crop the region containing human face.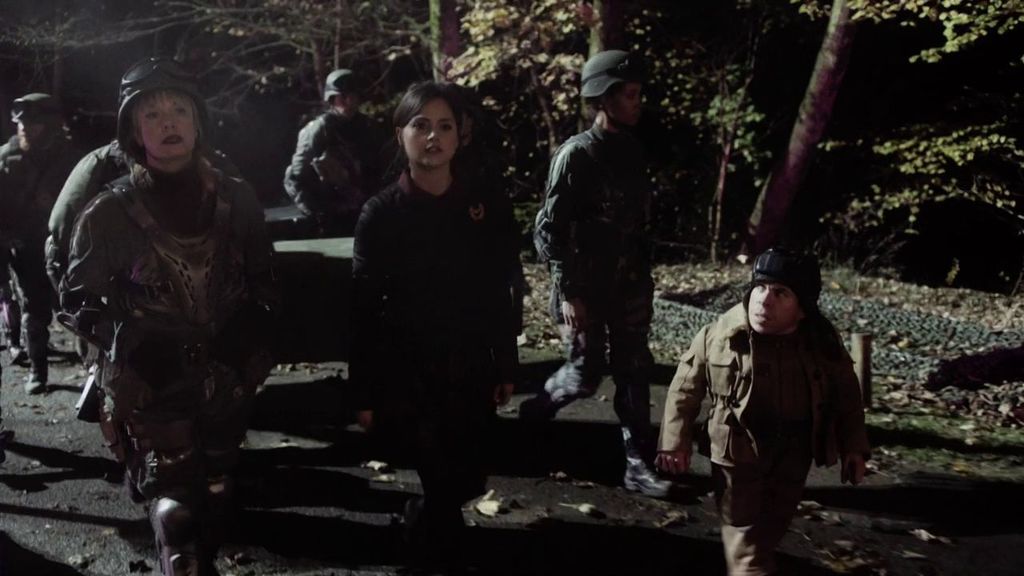
Crop region: x1=141 y1=96 x2=196 y2=163.
